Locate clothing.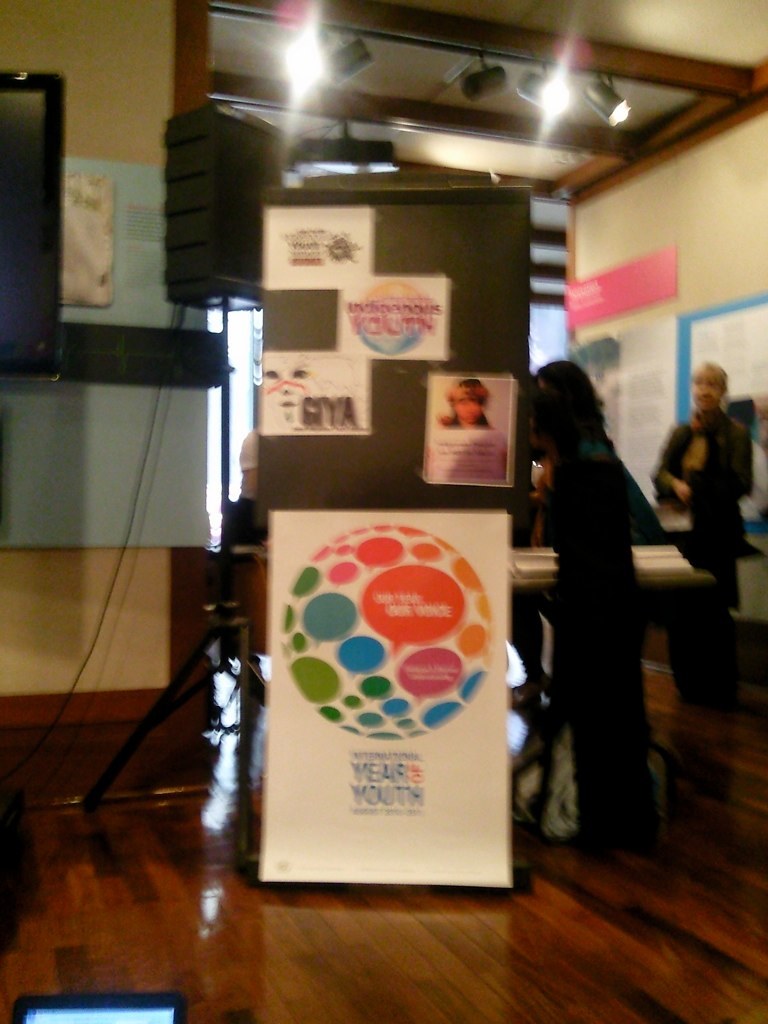
Bounding box: x1=651 y1=415 x2=759 y2=610.
